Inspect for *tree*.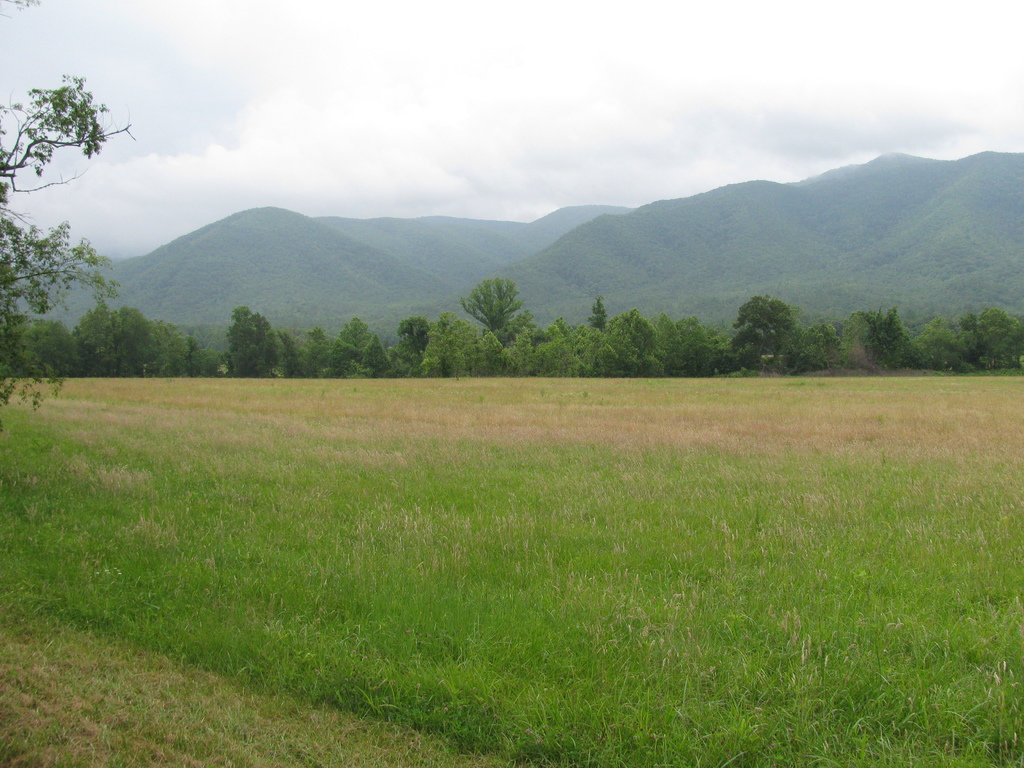
Inspection: rect(271, 337, 306, 378).
